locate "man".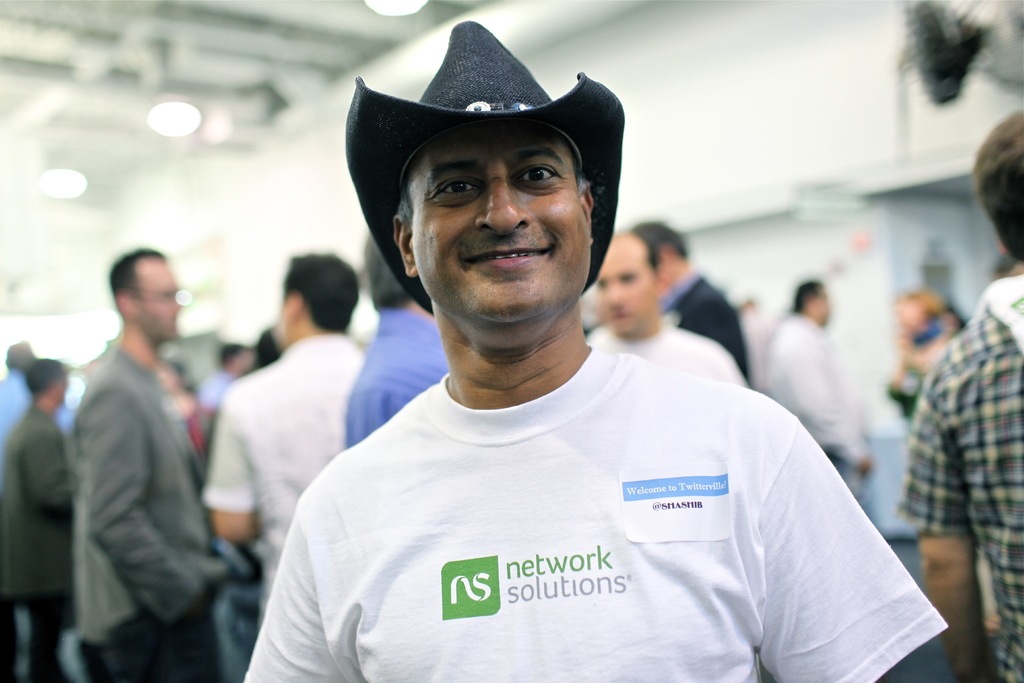
Bounding box: (575, 231, 750, 391).
